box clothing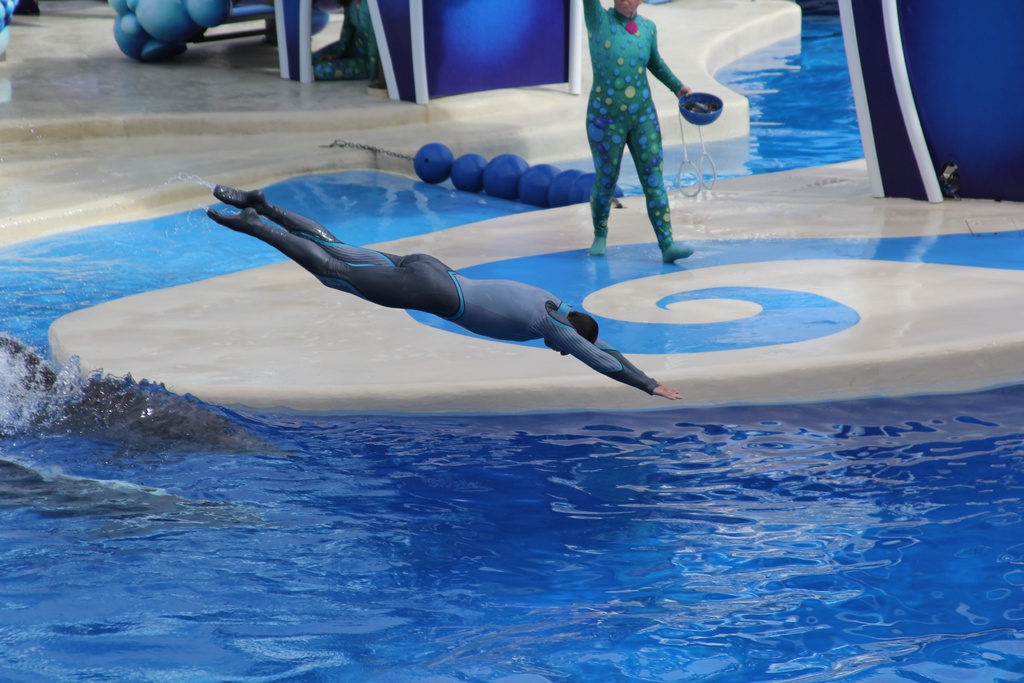
[577, 0, 694, 257]
